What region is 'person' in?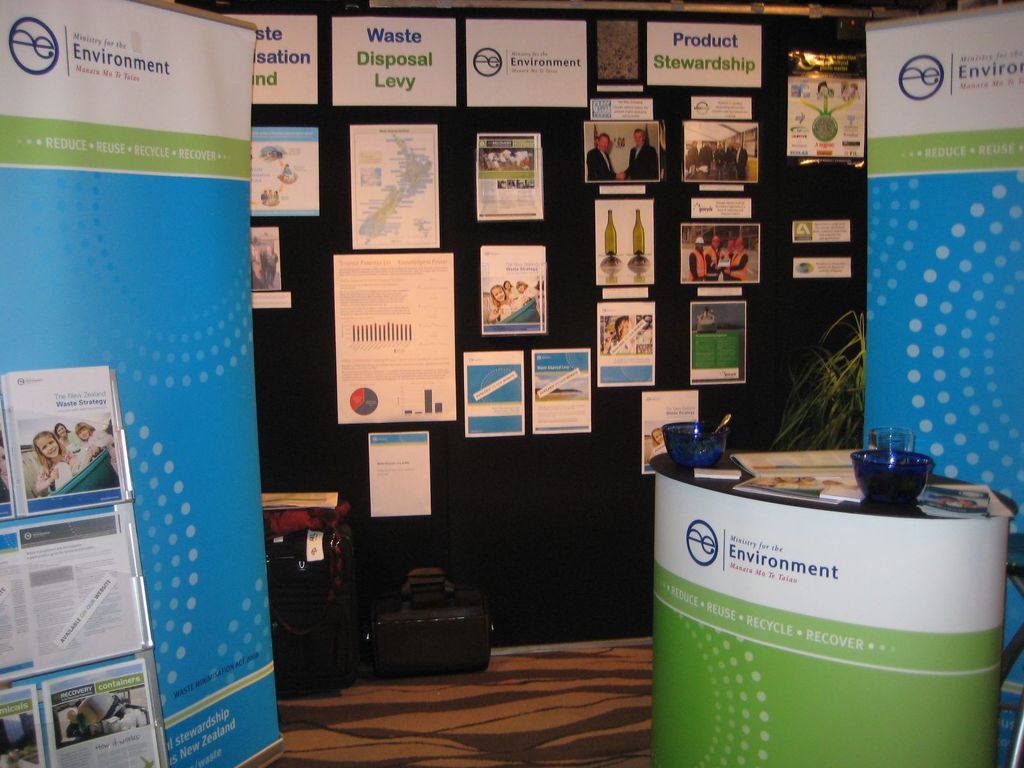
[724,237,748,280].
